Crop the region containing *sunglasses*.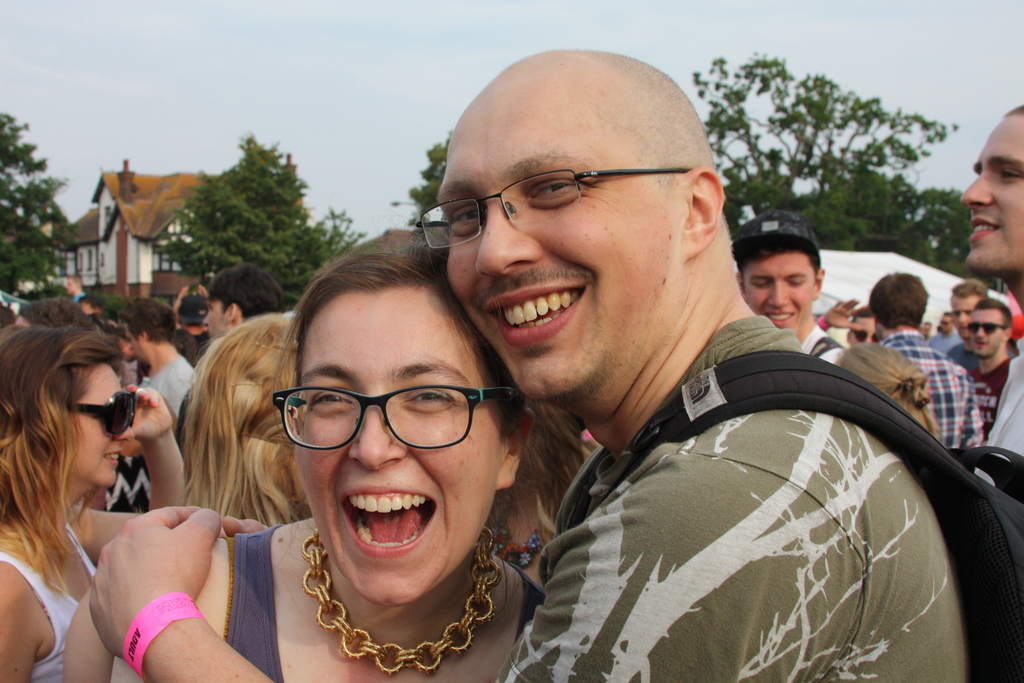
Crop region: 68 390 138 436.
